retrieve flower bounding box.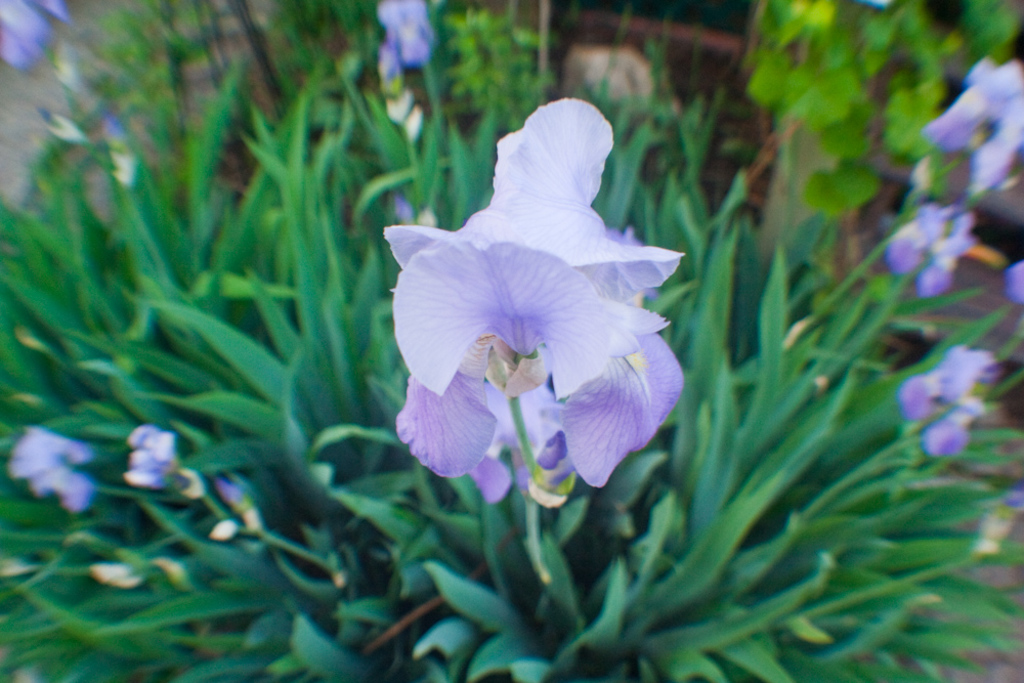
Bounding box: 120:419:191:490.
